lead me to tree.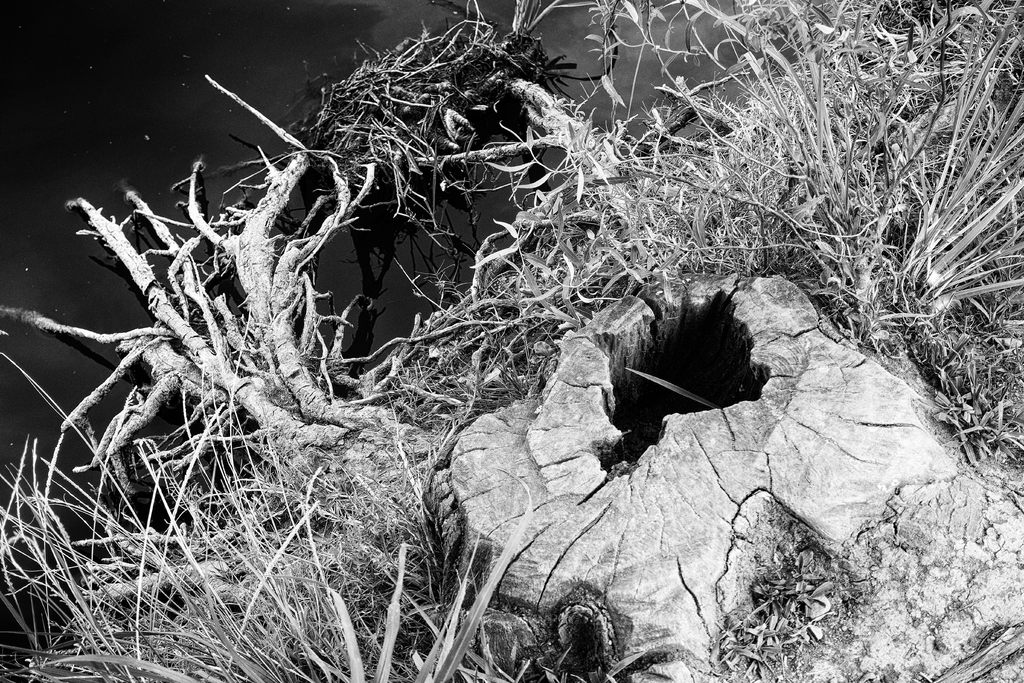
Lead to 0, 0, 1023, 682.
